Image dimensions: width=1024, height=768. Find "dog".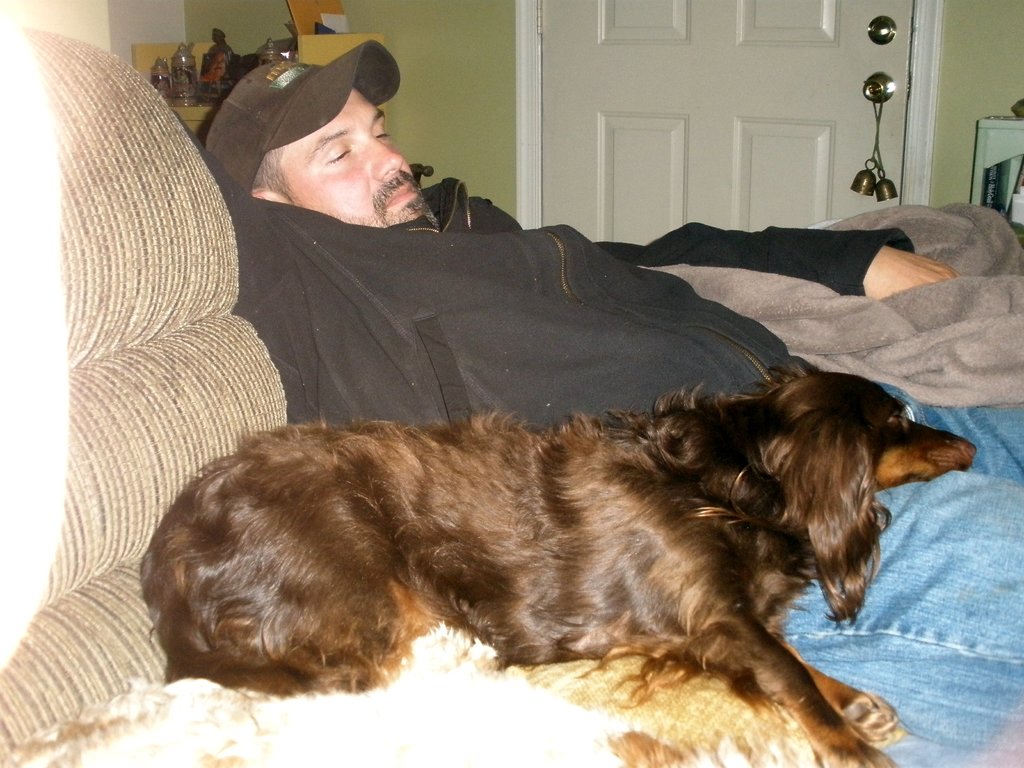
crop(0, 622, 822, 767).
